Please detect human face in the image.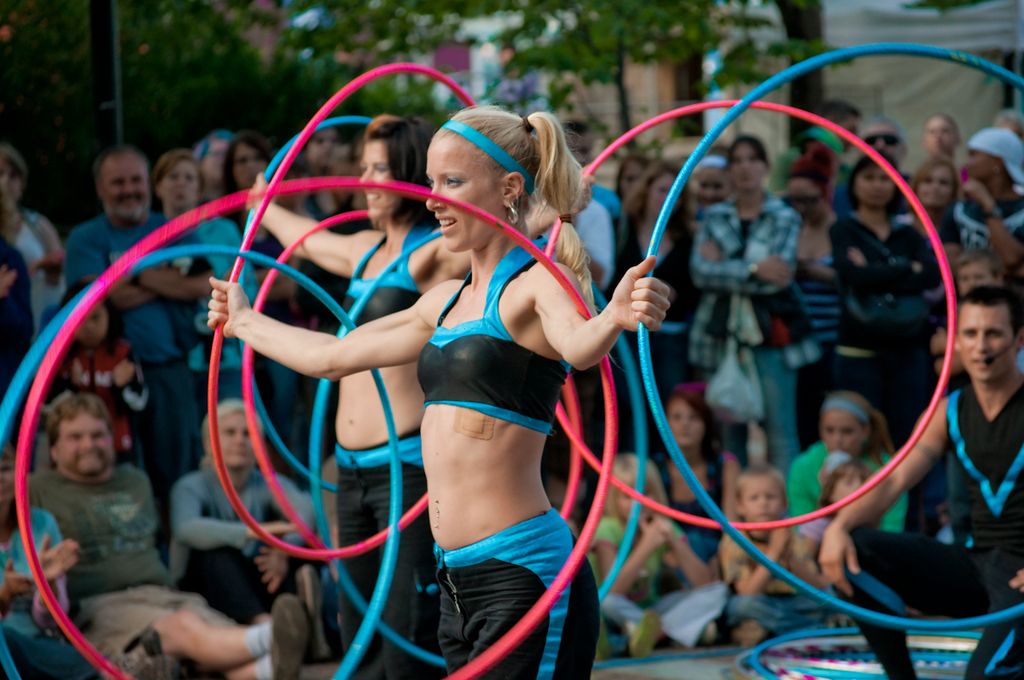
bbox=[72, 303, 110, 349].
